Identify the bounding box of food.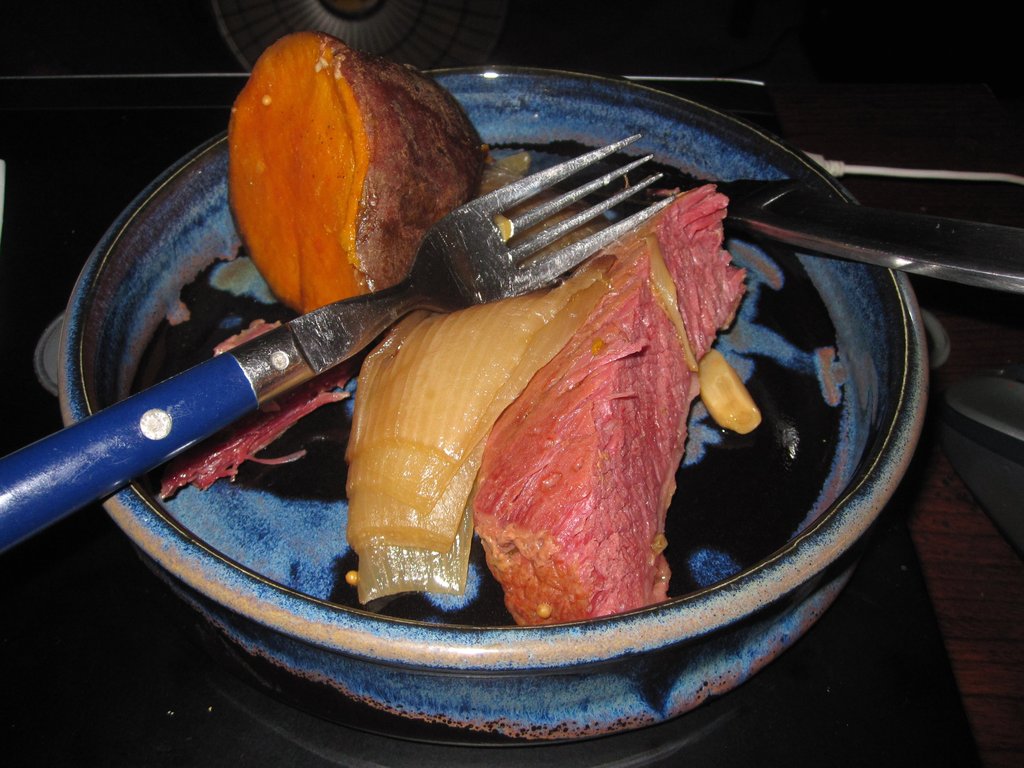
342,234,700,609.
